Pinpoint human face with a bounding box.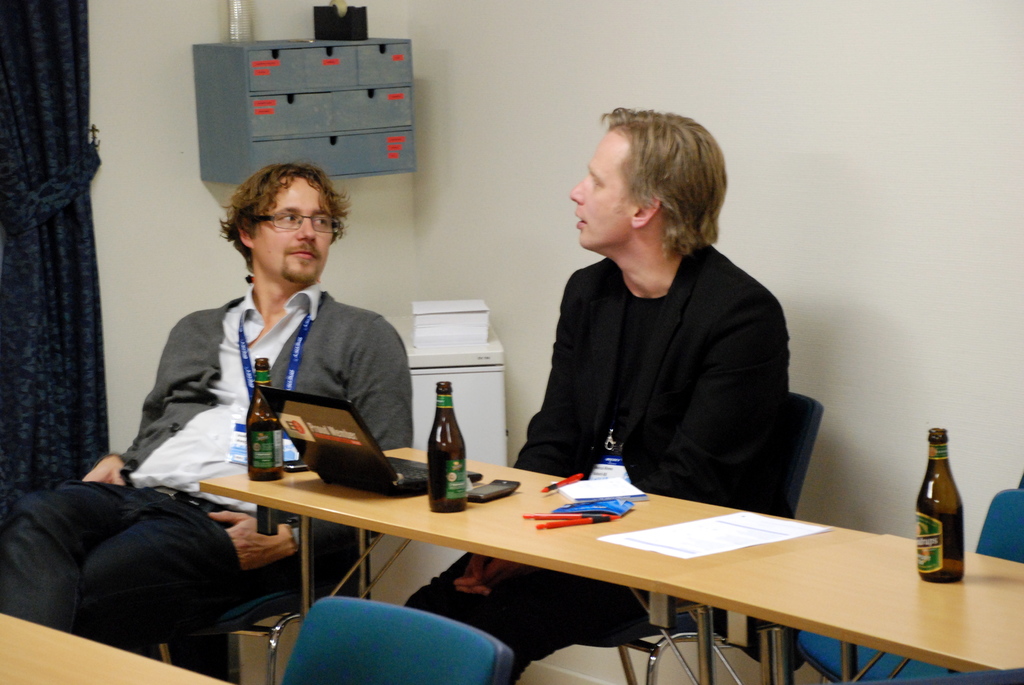
<bbox>249, 177, 335, 285</bbox>.
